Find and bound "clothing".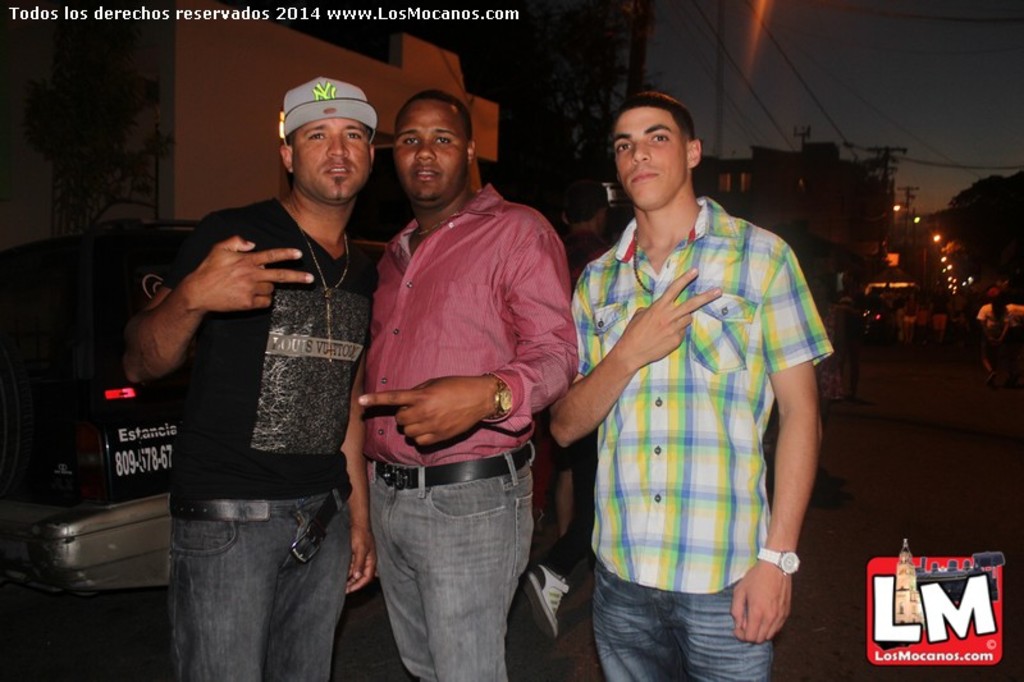
Bound: 169/191/371/681.
